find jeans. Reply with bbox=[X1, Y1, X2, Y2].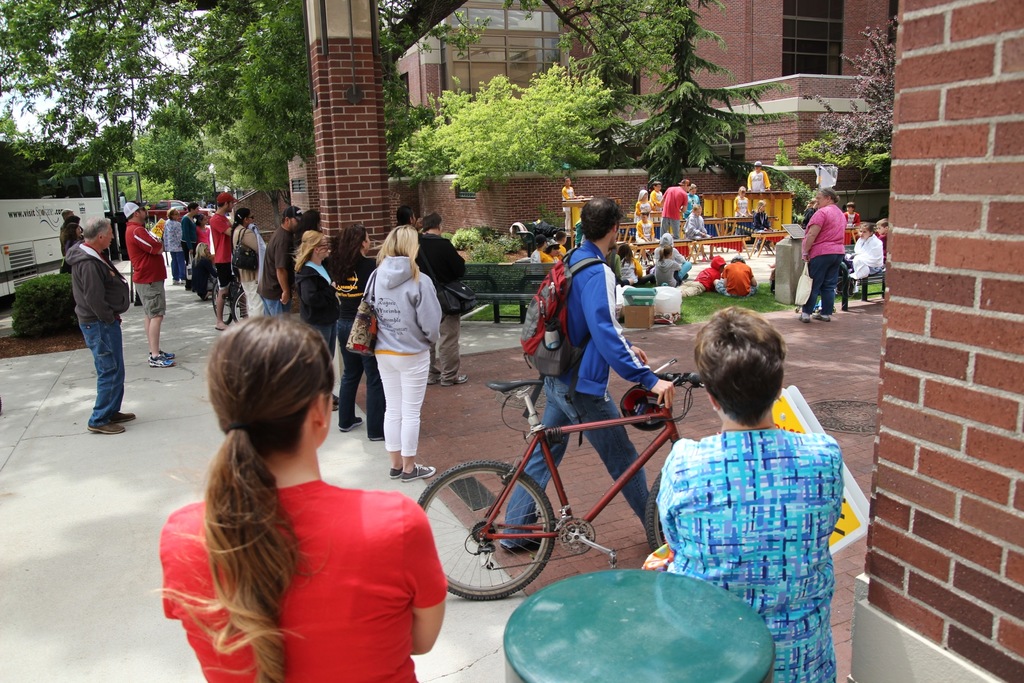
bbox=[262, 295, 289, 315].
